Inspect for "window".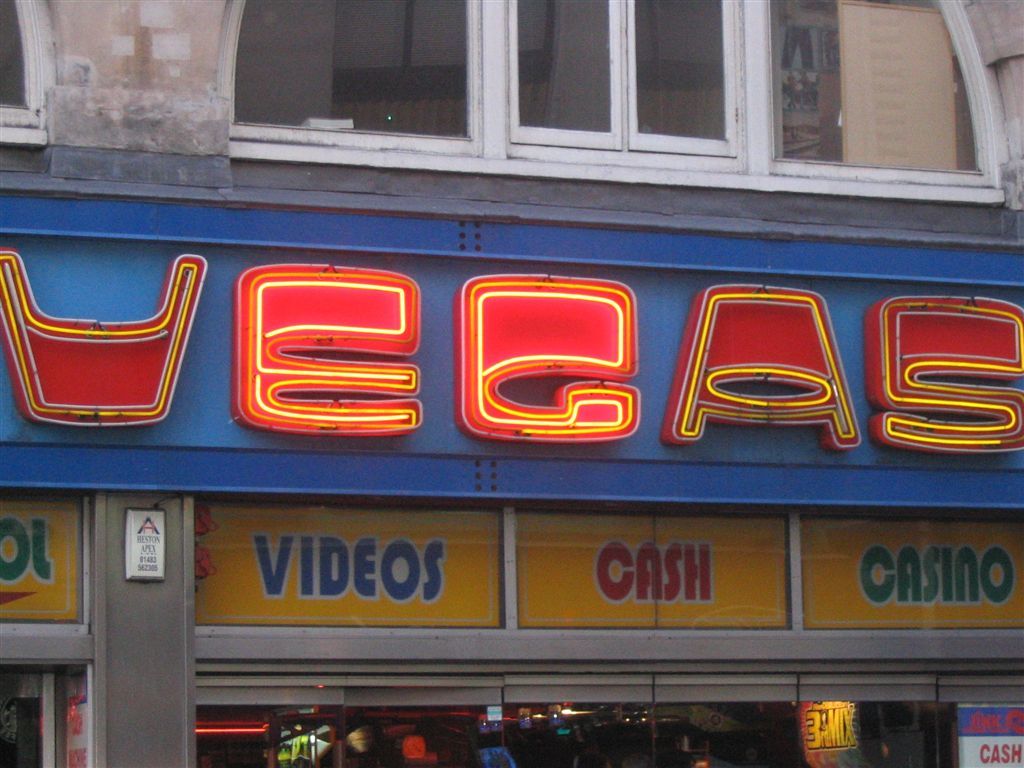
Inspection: BBox(497, 3, 771, 178).
